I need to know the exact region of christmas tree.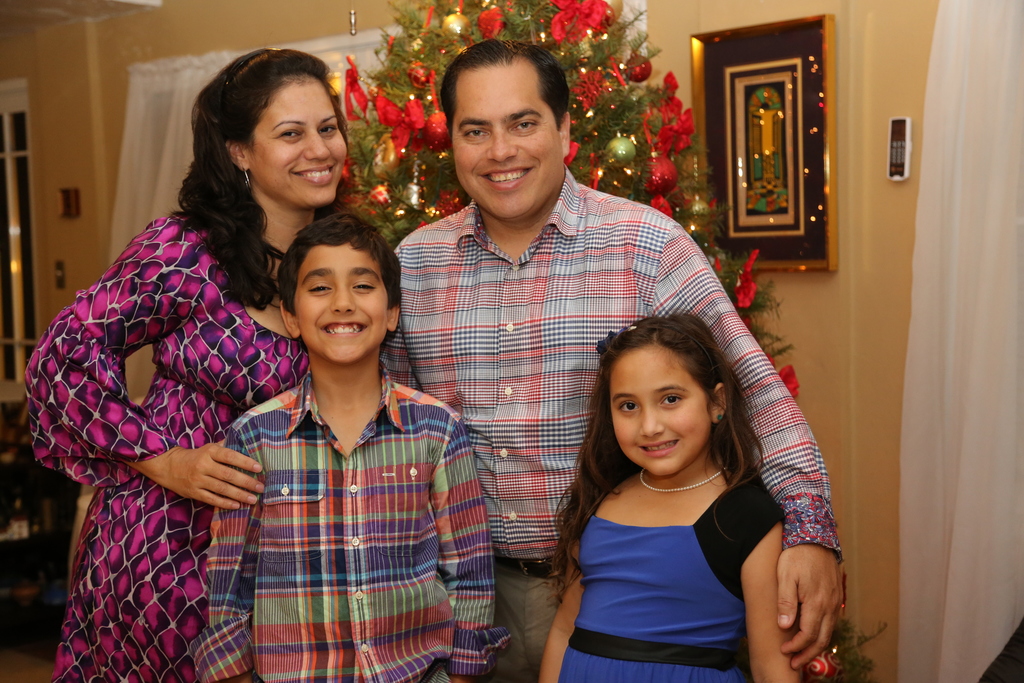
Region: bbox=(337, 0, 897, 682).
